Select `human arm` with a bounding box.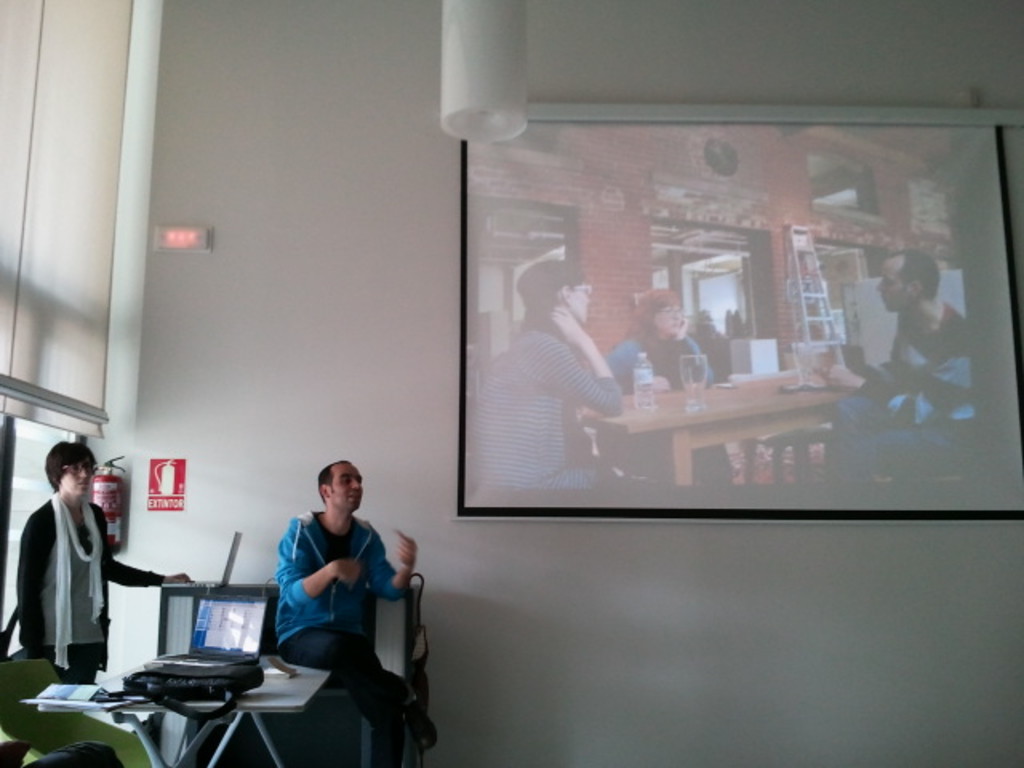
363 514 422 605.
